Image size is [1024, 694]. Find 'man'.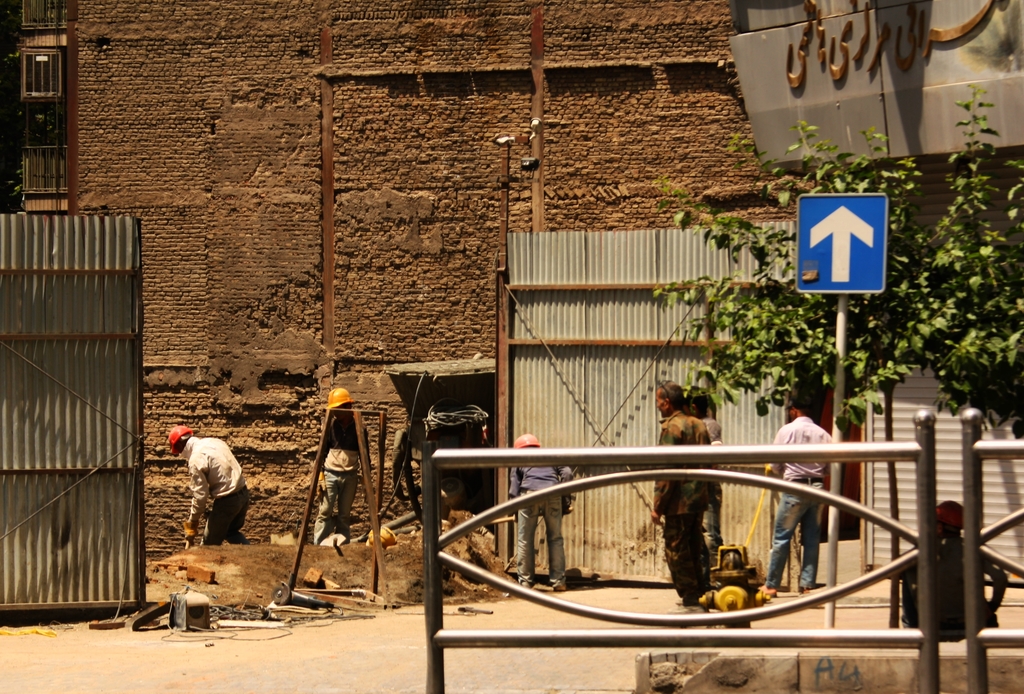
l=506, t=432, r=577, b=592.
